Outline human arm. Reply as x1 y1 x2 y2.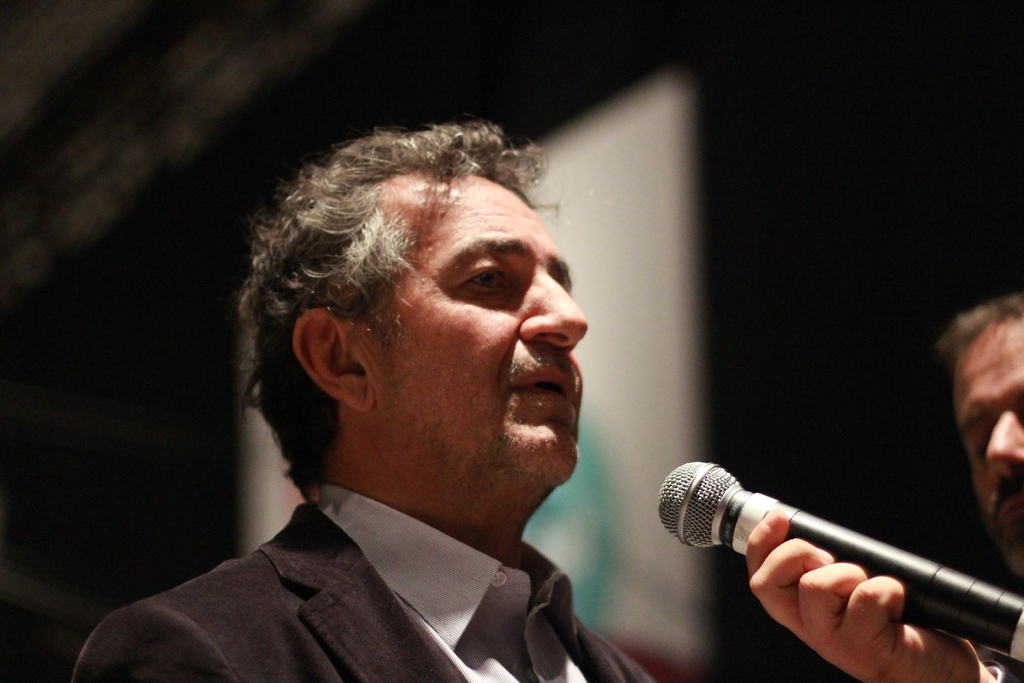
742 506 1023 682.
